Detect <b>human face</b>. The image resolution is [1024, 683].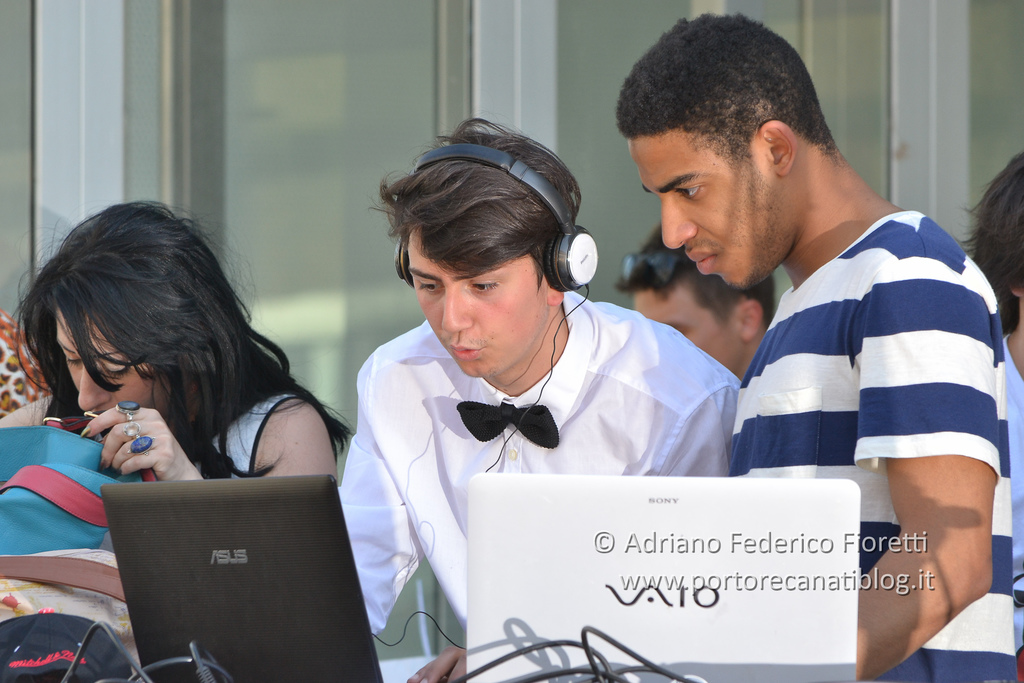
rect(628, 134, 775, 290).
